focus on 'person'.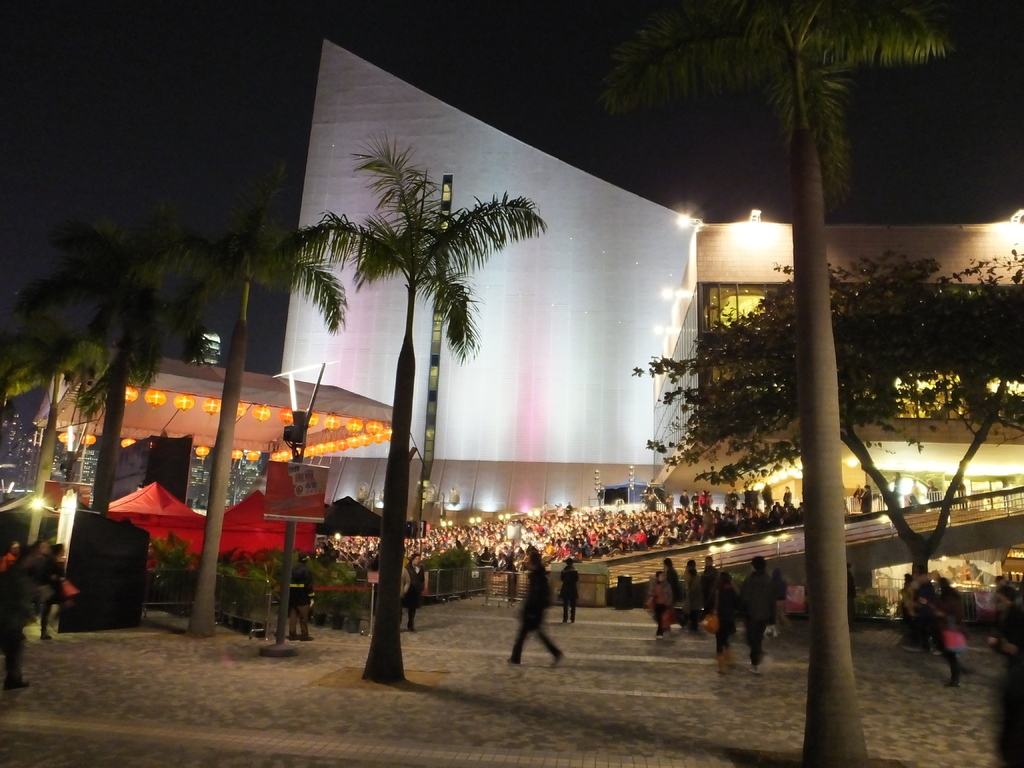
Focused at region(509, 561, 563, 676).
